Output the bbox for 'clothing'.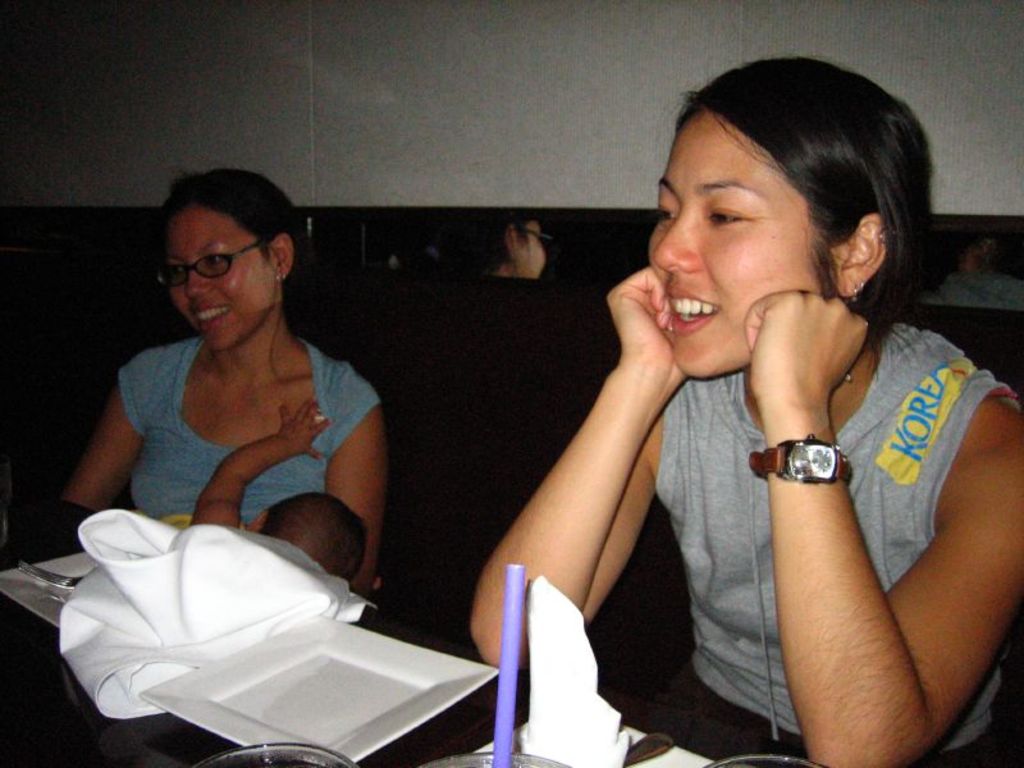
l=654, t=255, r=1007, b=739.
